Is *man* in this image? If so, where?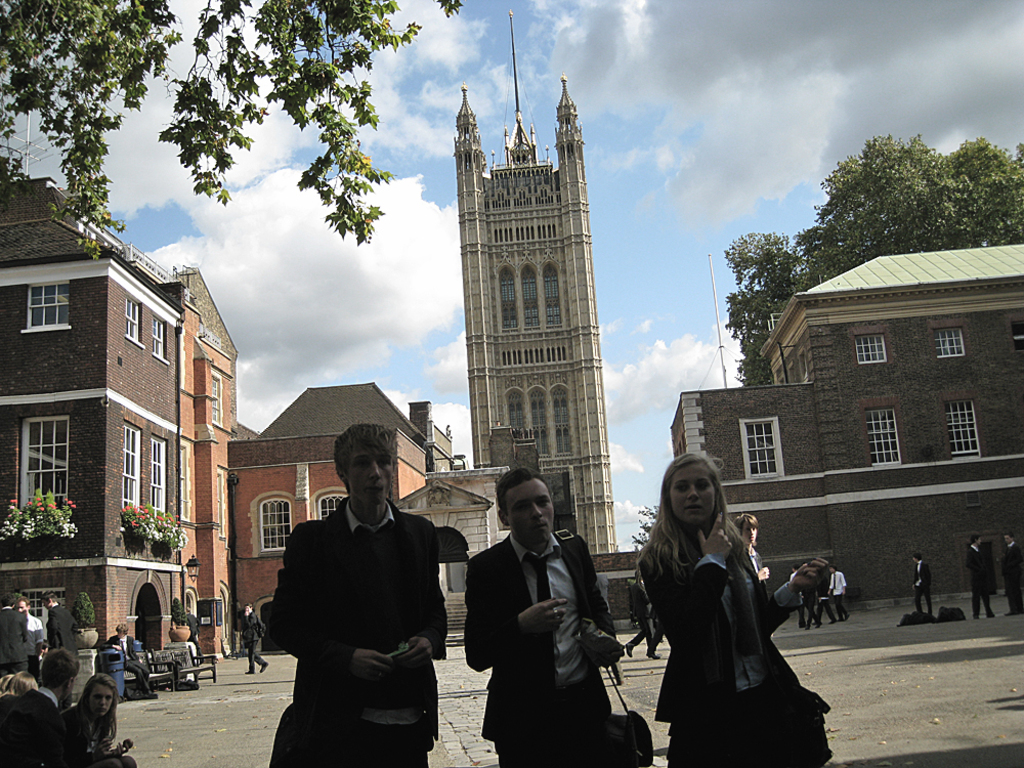
Yes, at box(95, 620, 160, 699).
